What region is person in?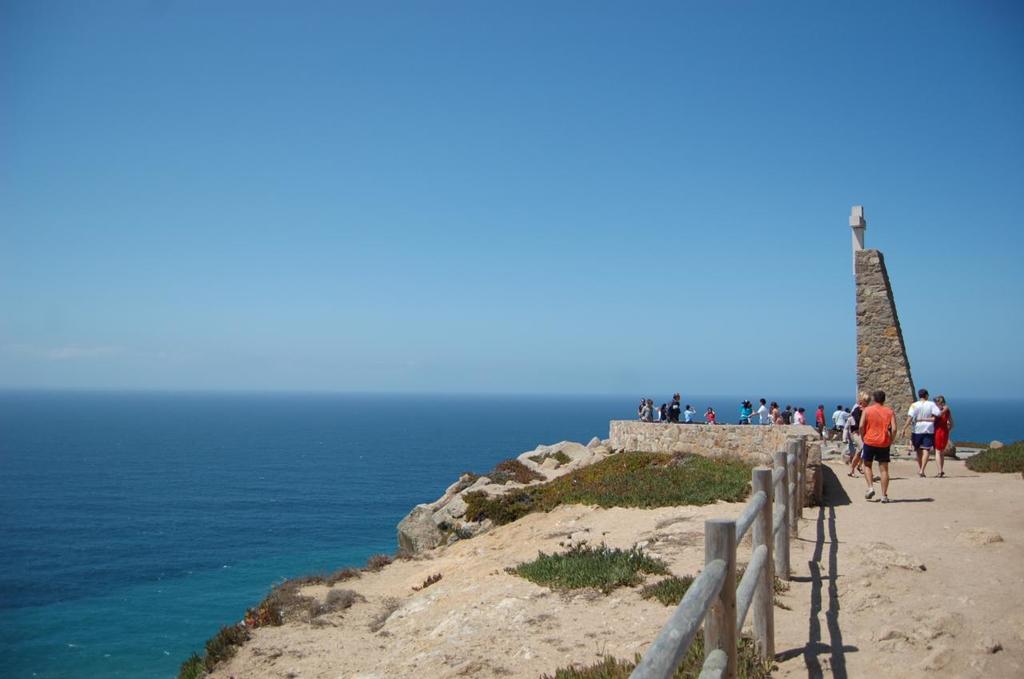
794, 406, 803, 423.
